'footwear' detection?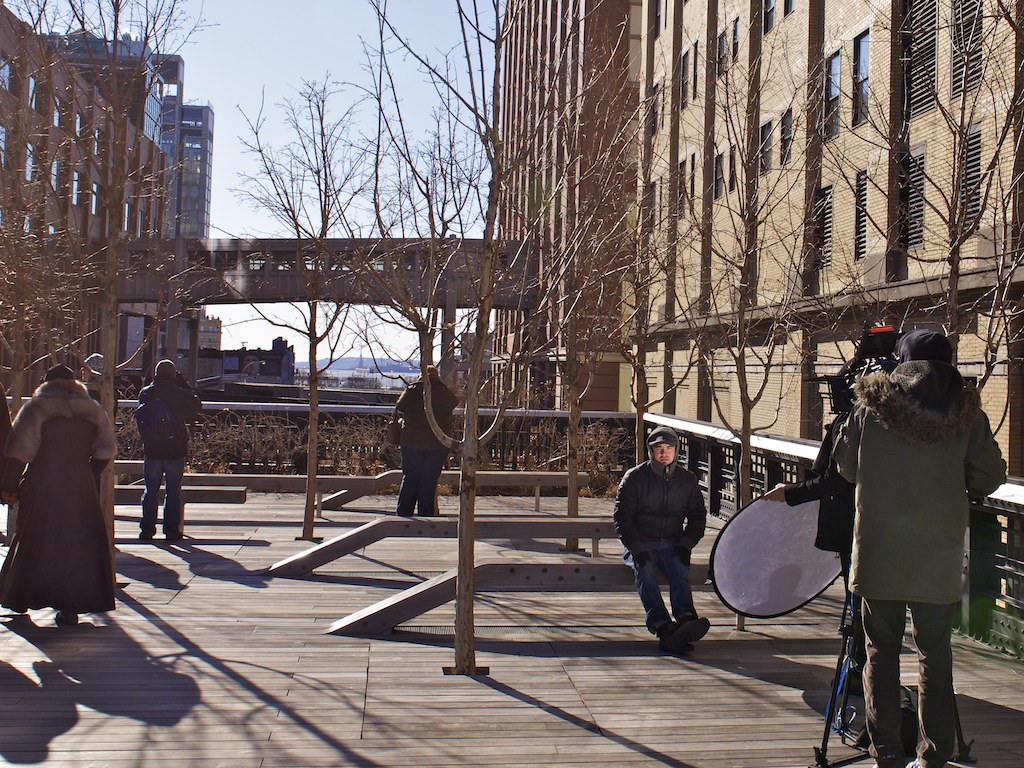
left=657, top=618, right=678, bottom=640
